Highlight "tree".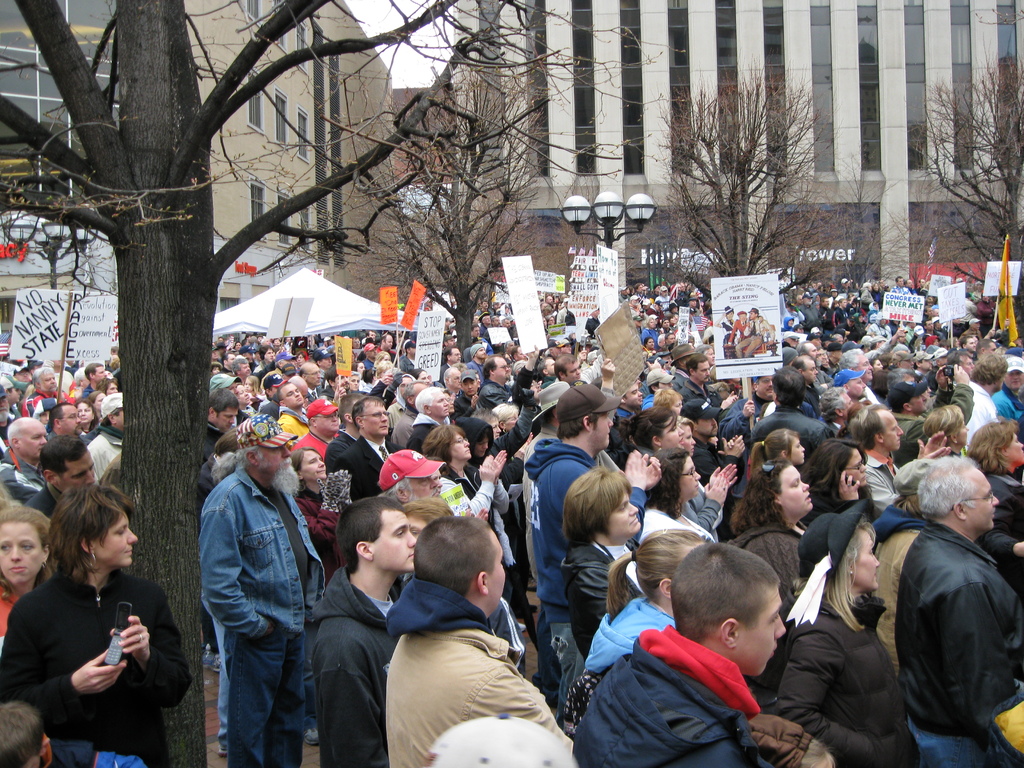
Highlighted region: {"left": 655, "top": 69, "right": 836, "bottom": 298}.
